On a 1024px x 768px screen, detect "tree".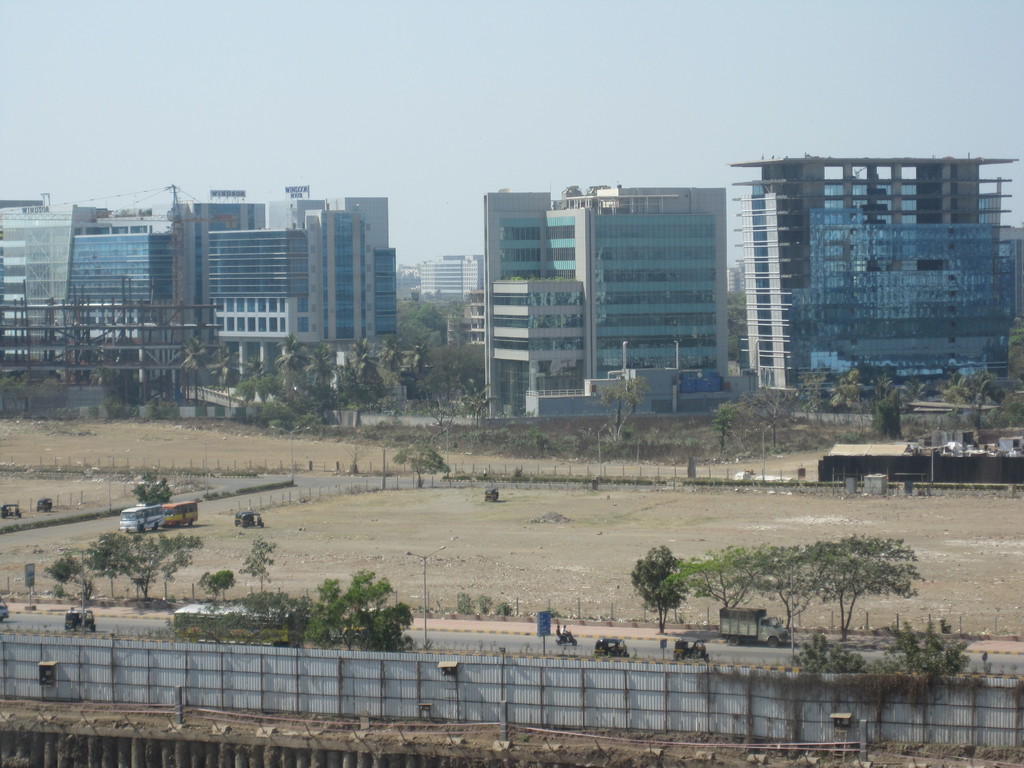
175:330:211:403.
